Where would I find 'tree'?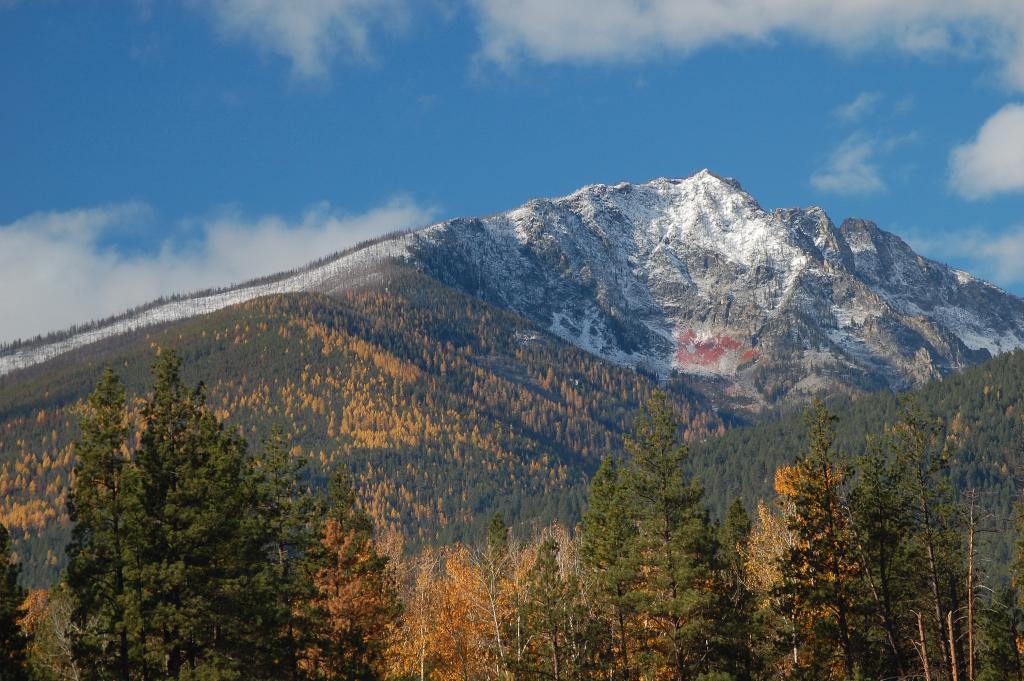
At (left=917, top=350, right=1023, bottom=680).
